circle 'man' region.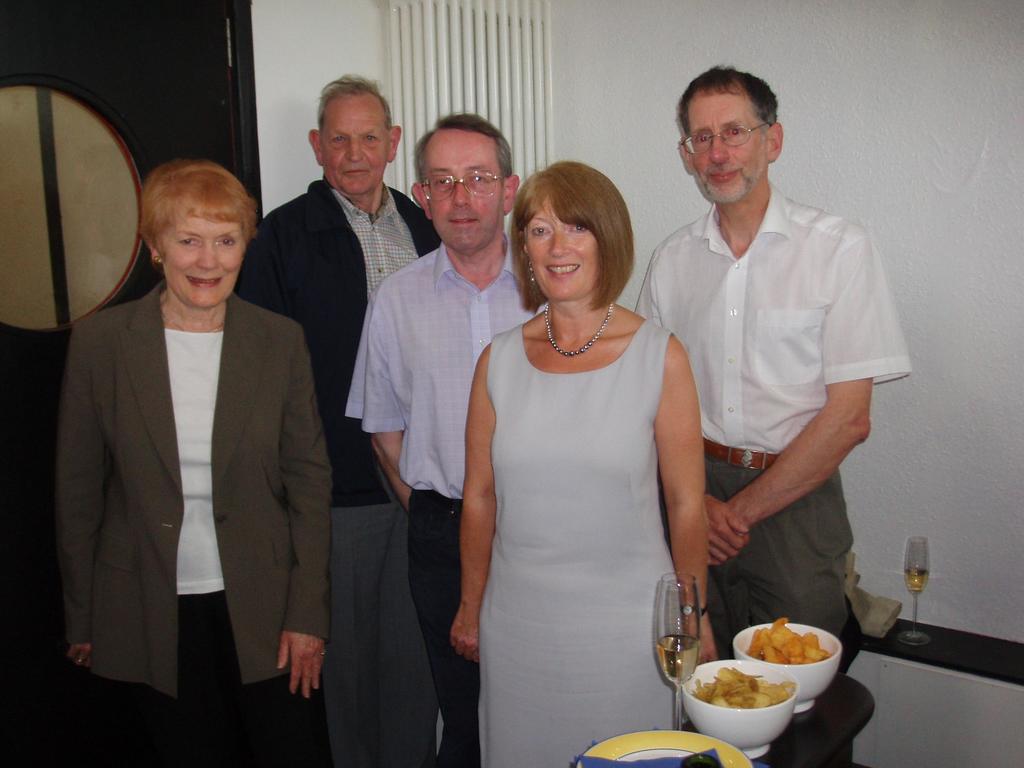
Region: box=[628, 68, 903, 691].
